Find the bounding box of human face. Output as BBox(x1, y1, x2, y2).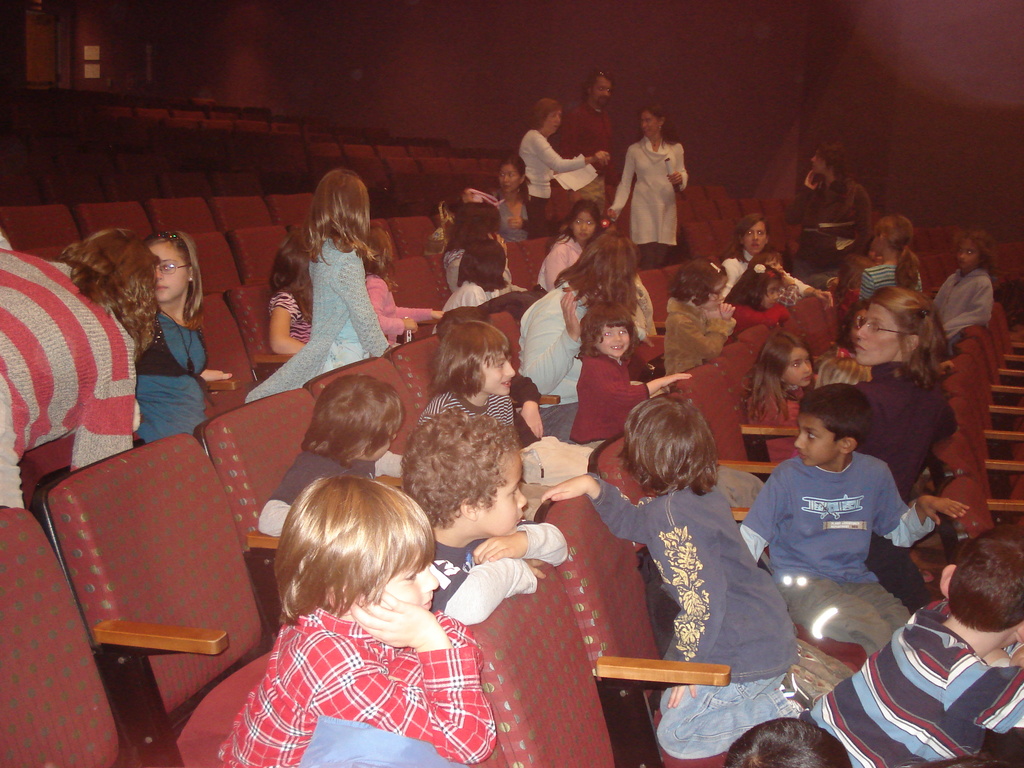
BBox(740, 220, 767, 256).
